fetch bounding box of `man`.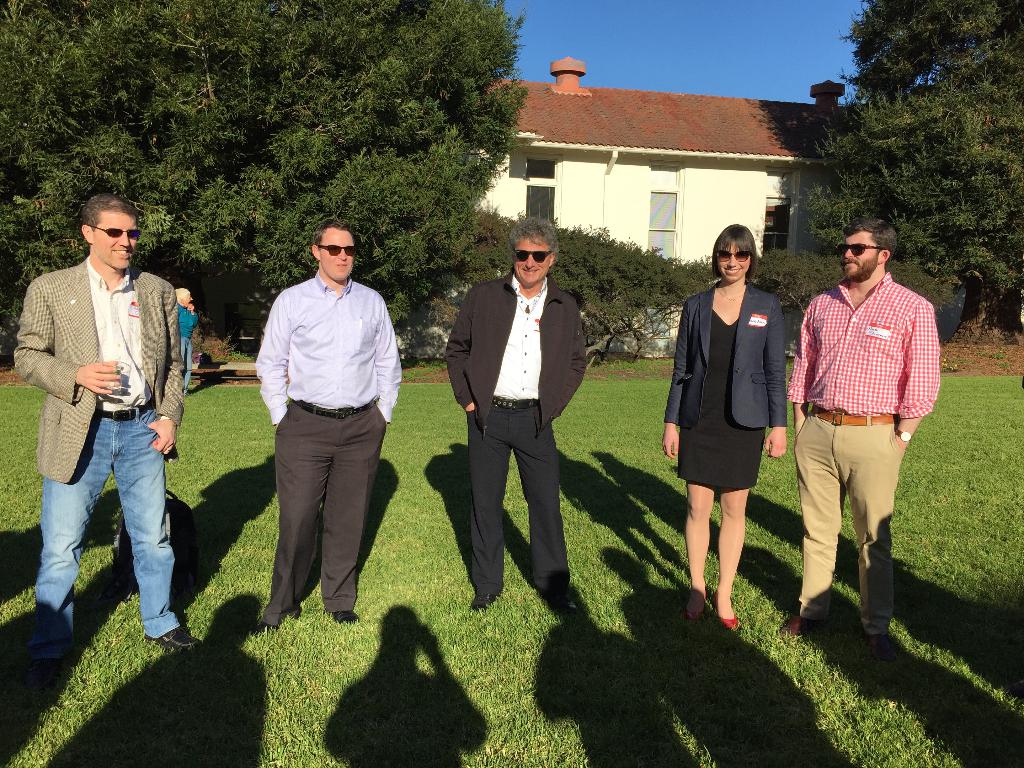
Bbox: [x1=239, y1=227, x2=394, y2=642].
